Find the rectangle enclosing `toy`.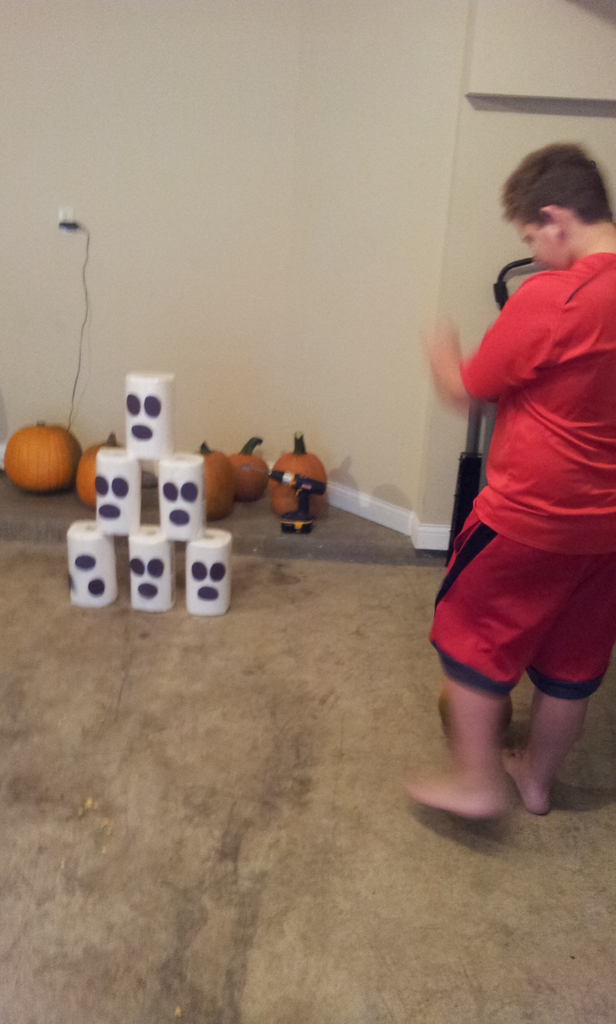
<bbox>191, 438, 234, 520</bbox>.
